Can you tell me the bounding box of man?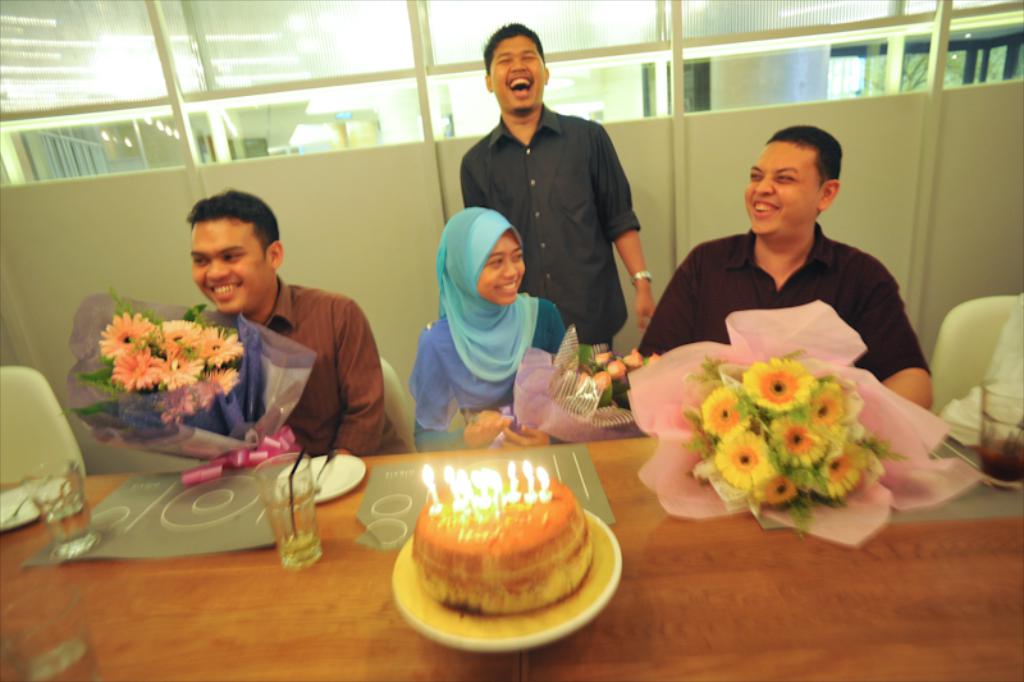
x1=463 y1=22 x2=652 y2=354.
